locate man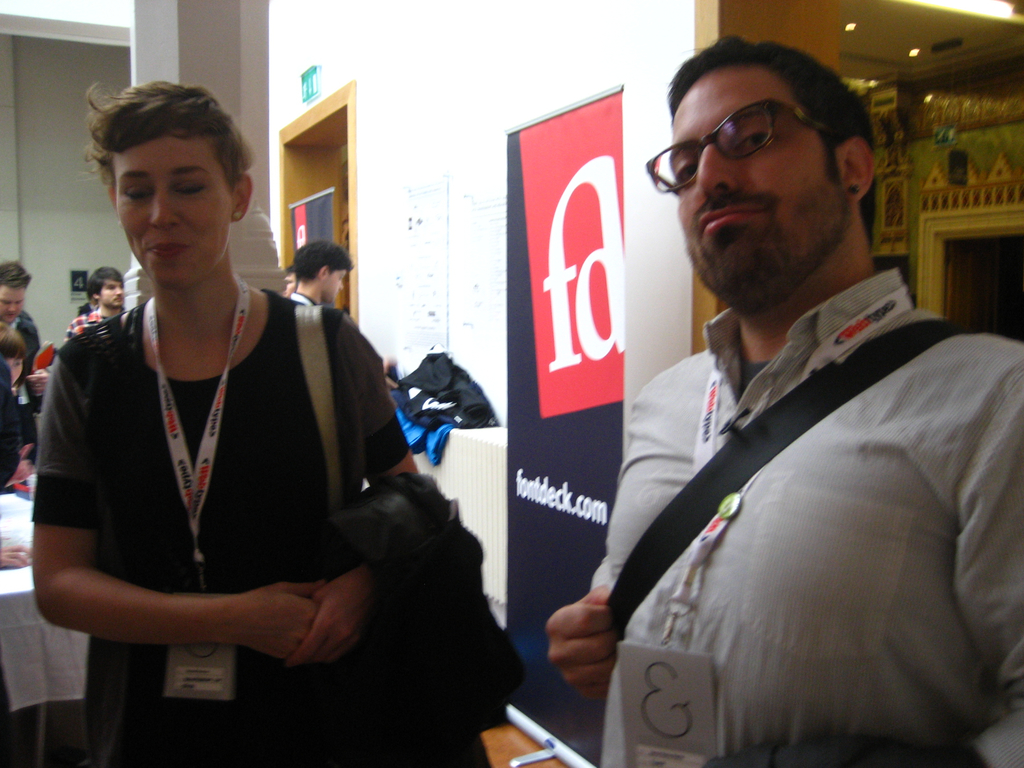
pyautogui.locateOnScreen(562, 35, 1005, 743)
